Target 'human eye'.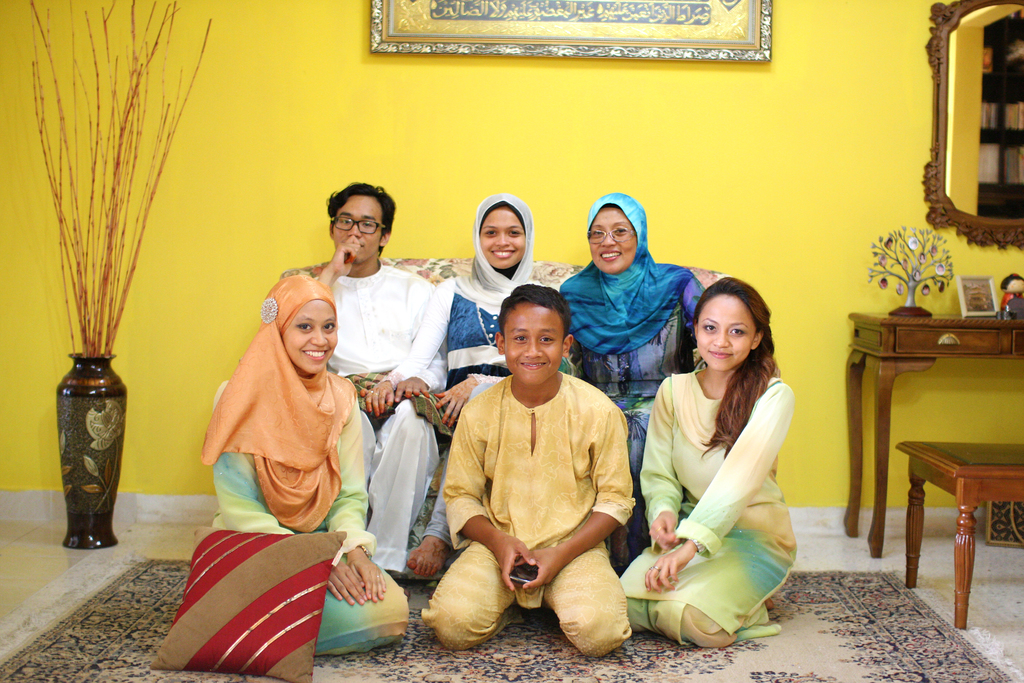
Target region: (291,320,312,333).
